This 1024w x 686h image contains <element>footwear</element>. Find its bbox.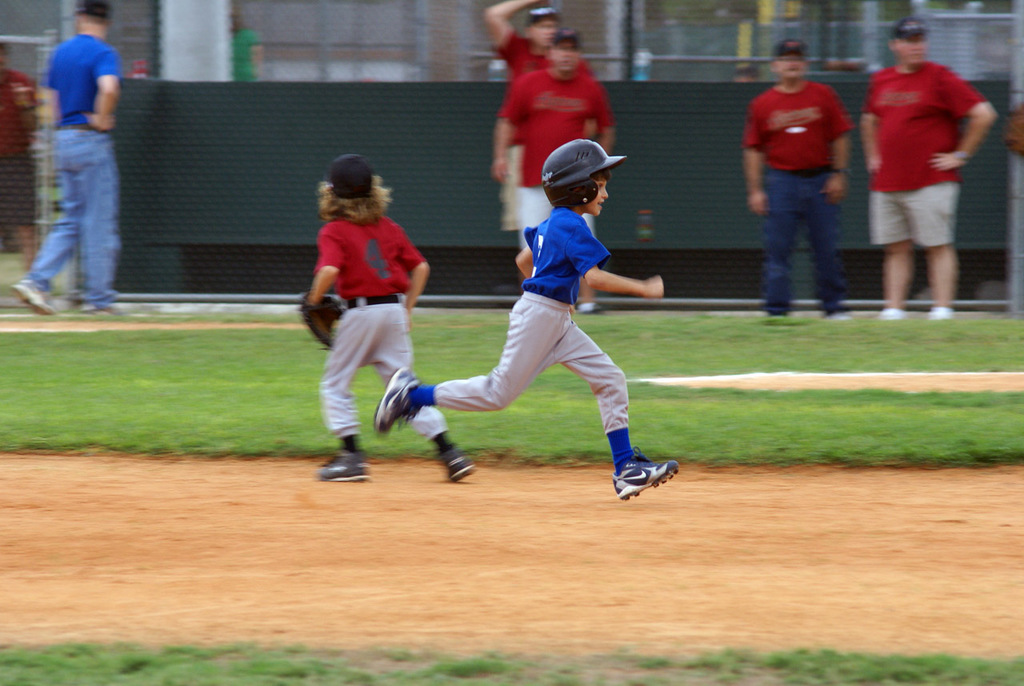
crop(927, 309, 957, 327).
